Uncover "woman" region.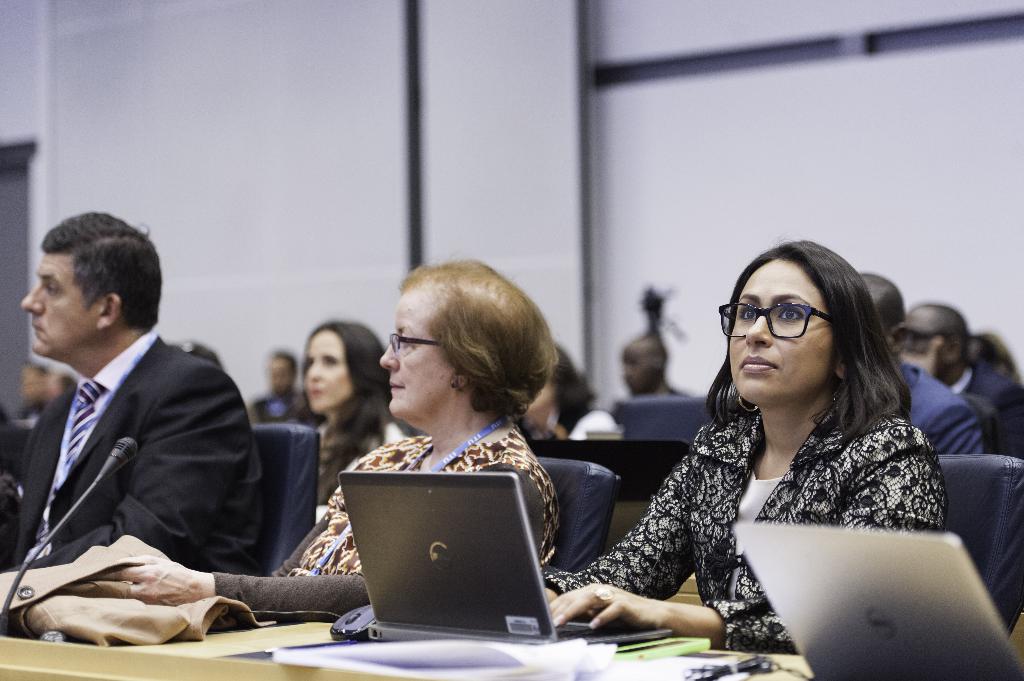
Uncovered: <box>98,255,569,628</box>.
